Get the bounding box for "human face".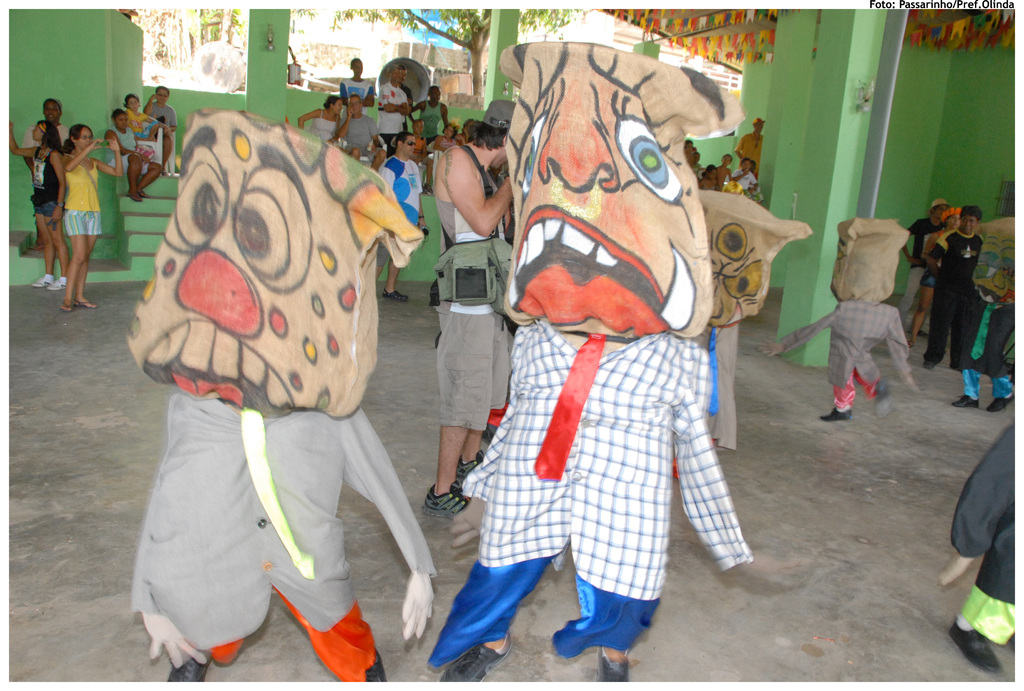
detection(710, 168, 719, 180).
